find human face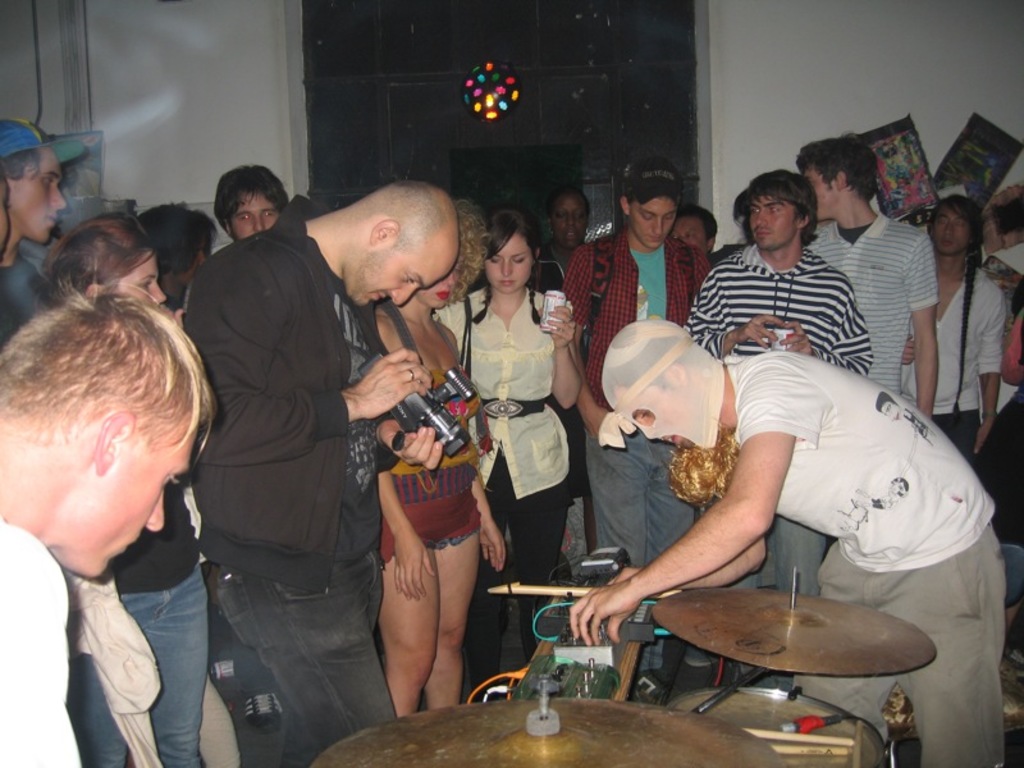
(left=678, top=219, right=705, bottom=257)
